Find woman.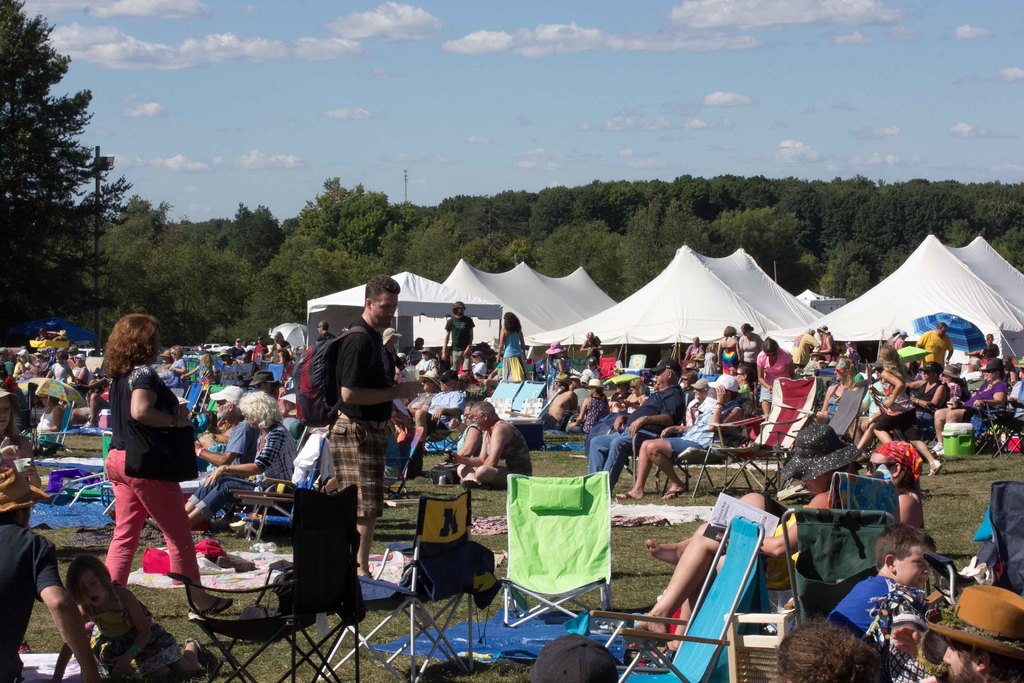
Rect(816, 322, 835, 365).
